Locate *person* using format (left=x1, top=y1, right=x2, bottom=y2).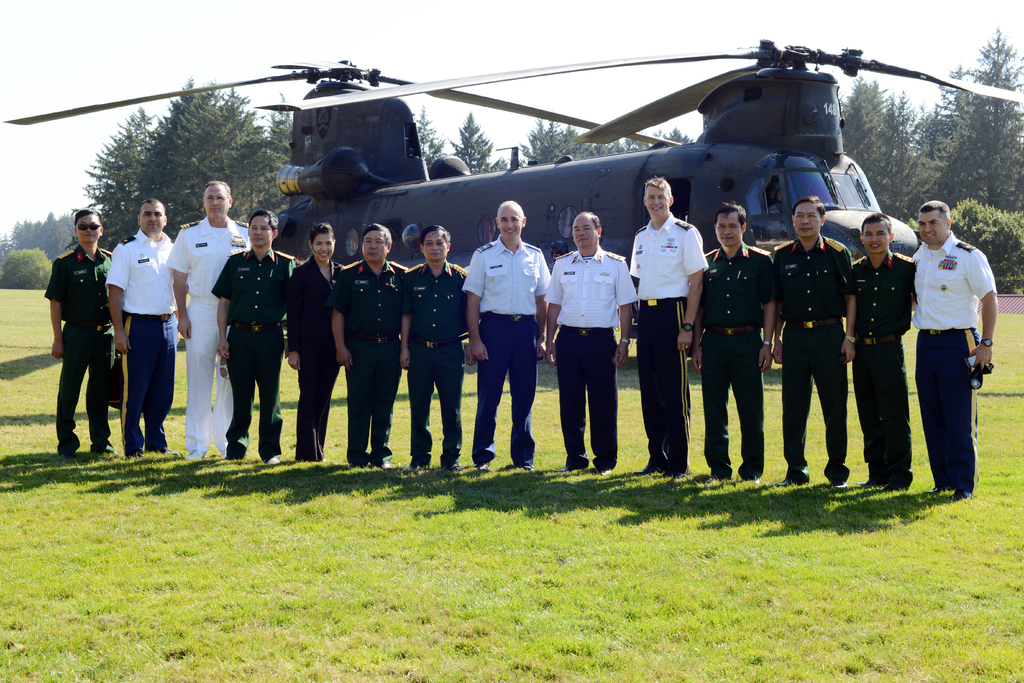
(left=40, top=198, right=111, bottom=464).
